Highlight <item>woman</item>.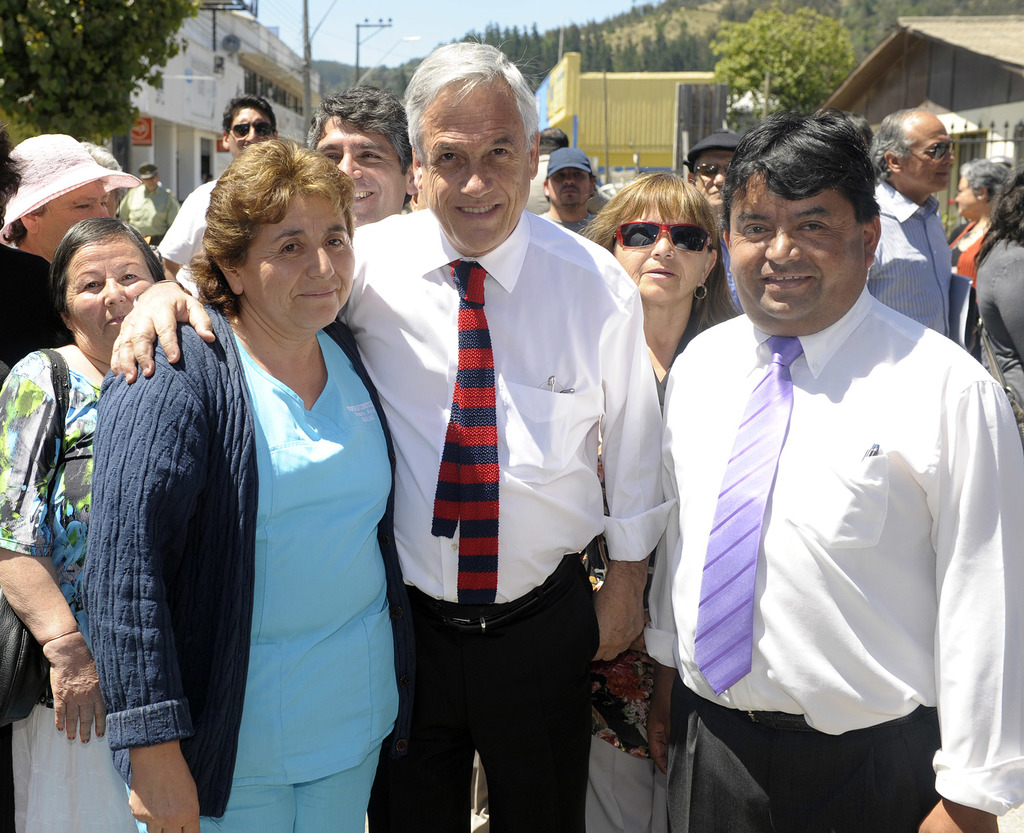
Highlighted region: [83,146,413,832].
